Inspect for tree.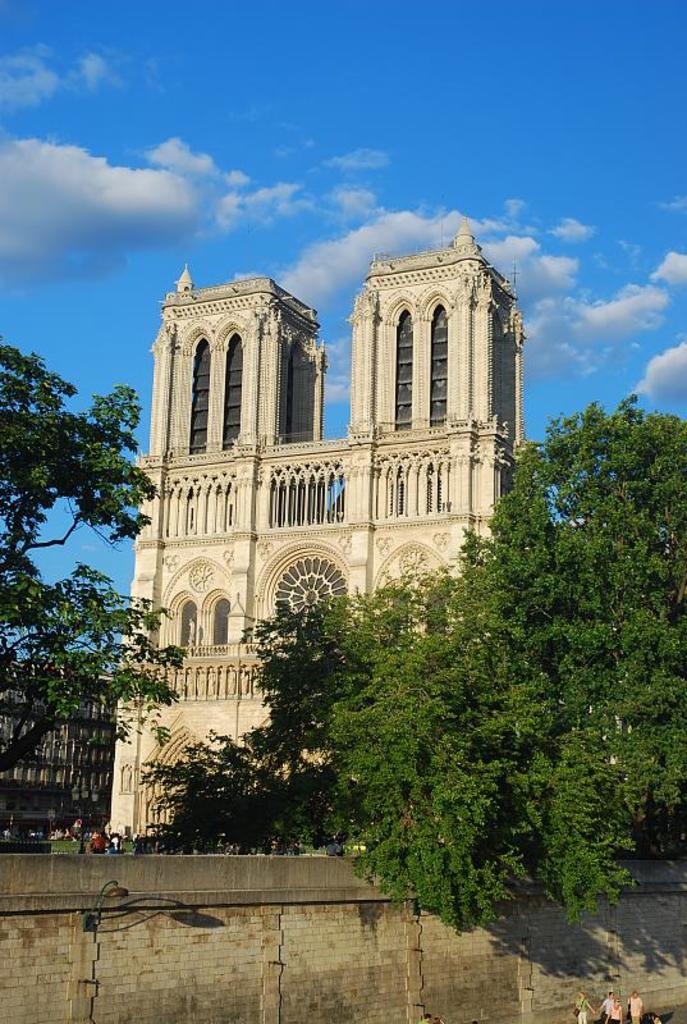
Inspection: {"left": 129, "top": 598, "right": 349, "bottom": 856}.
